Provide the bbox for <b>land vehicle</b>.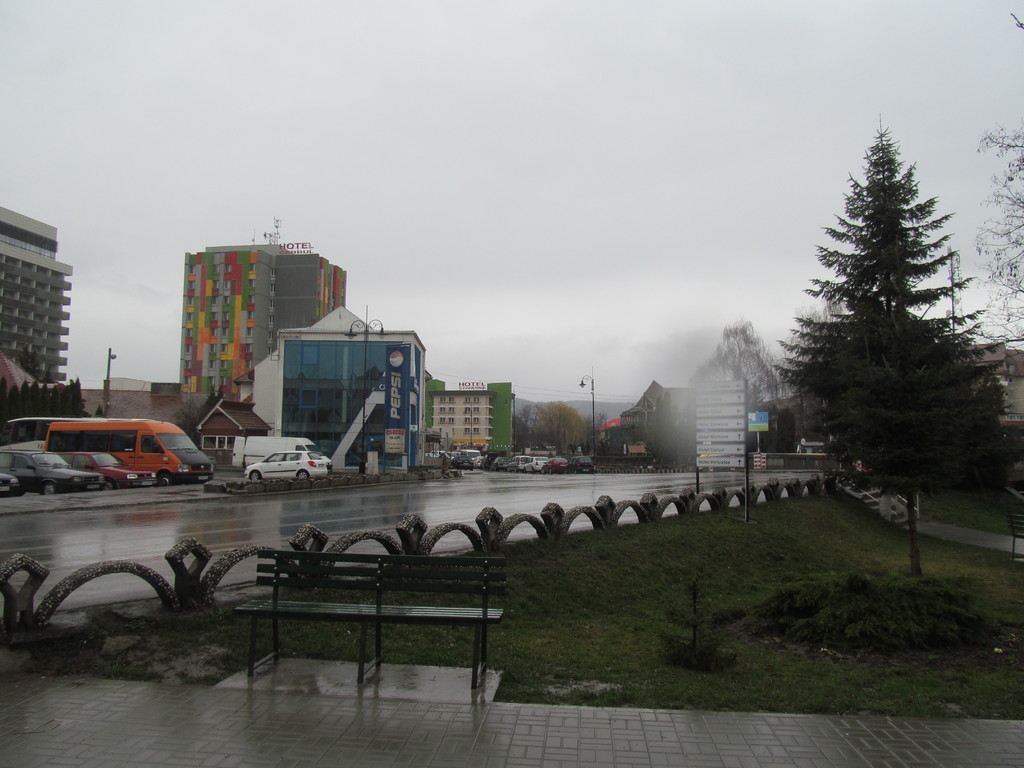
bbox=(547, 459, 566, 471).
